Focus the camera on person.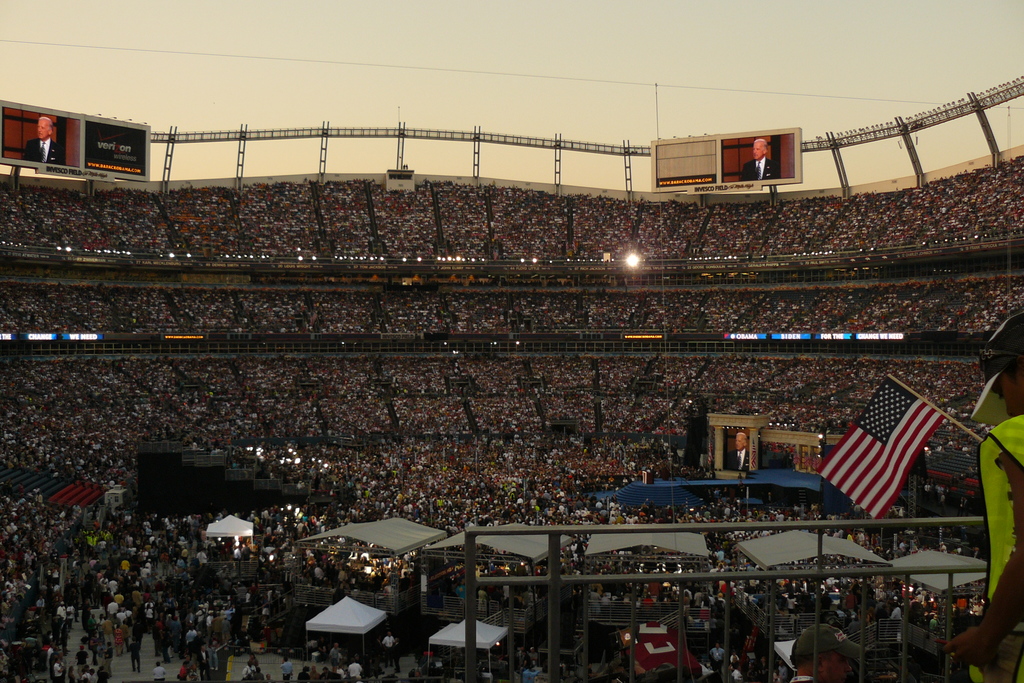
Focus region: box=[0, 448, 1002, 677].
